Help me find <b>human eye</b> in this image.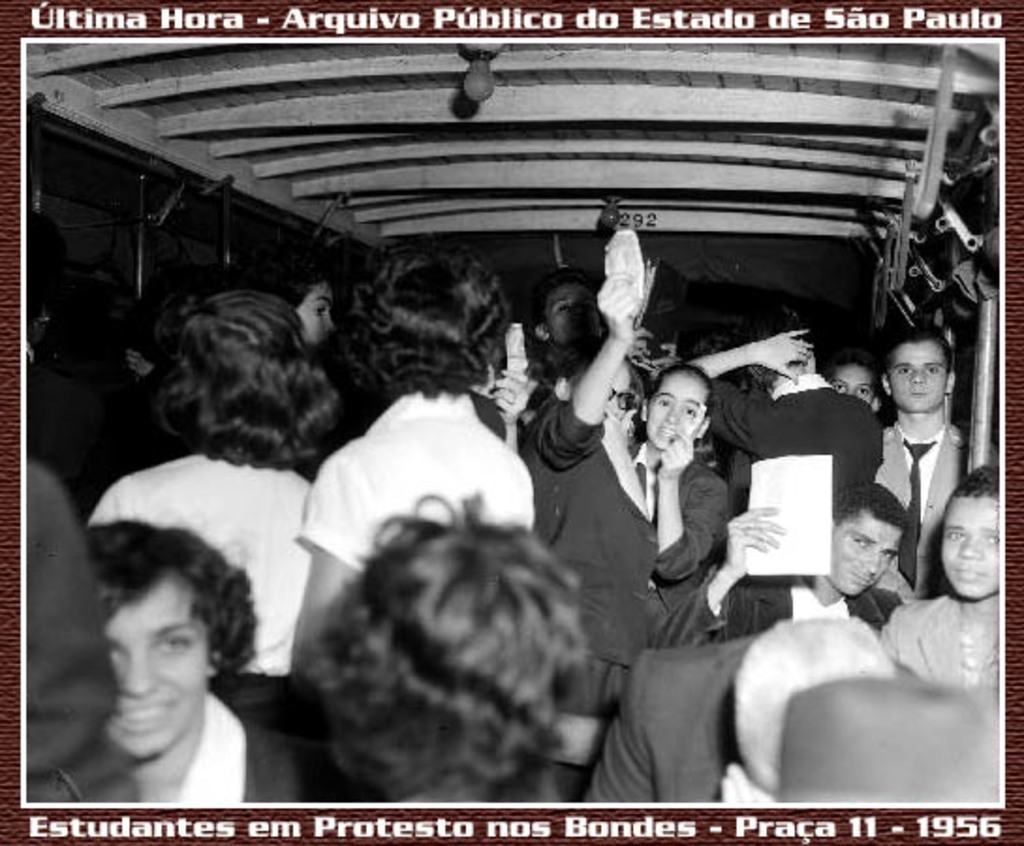
Found it: [x1=680, y1=404, x2=699, y2=423].
